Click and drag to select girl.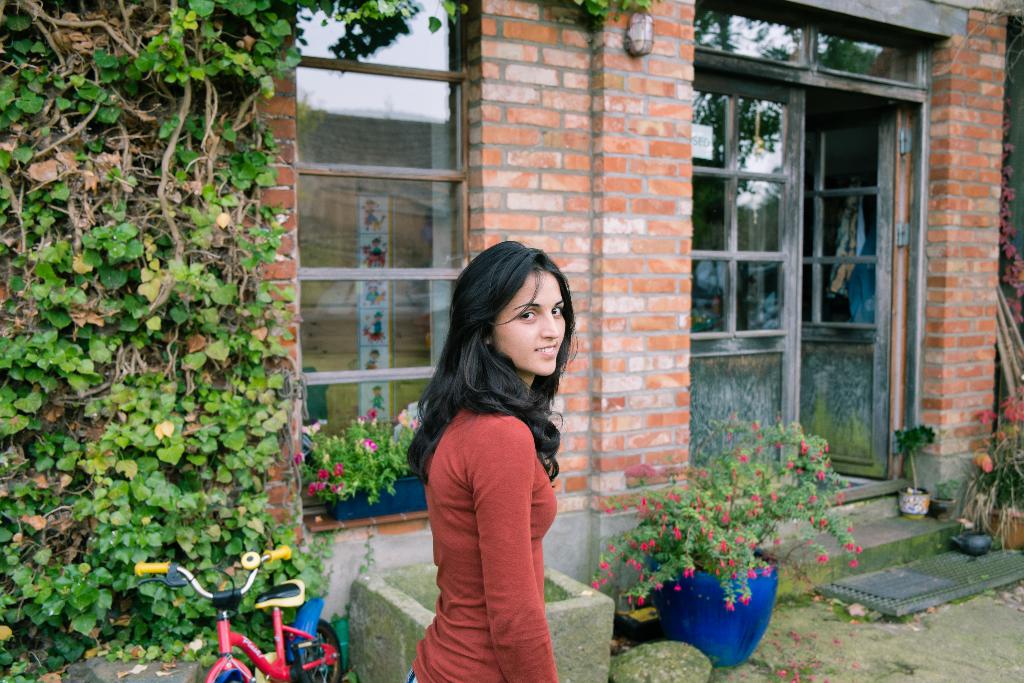
Selection: Rect(397, 230, 605, 682).
